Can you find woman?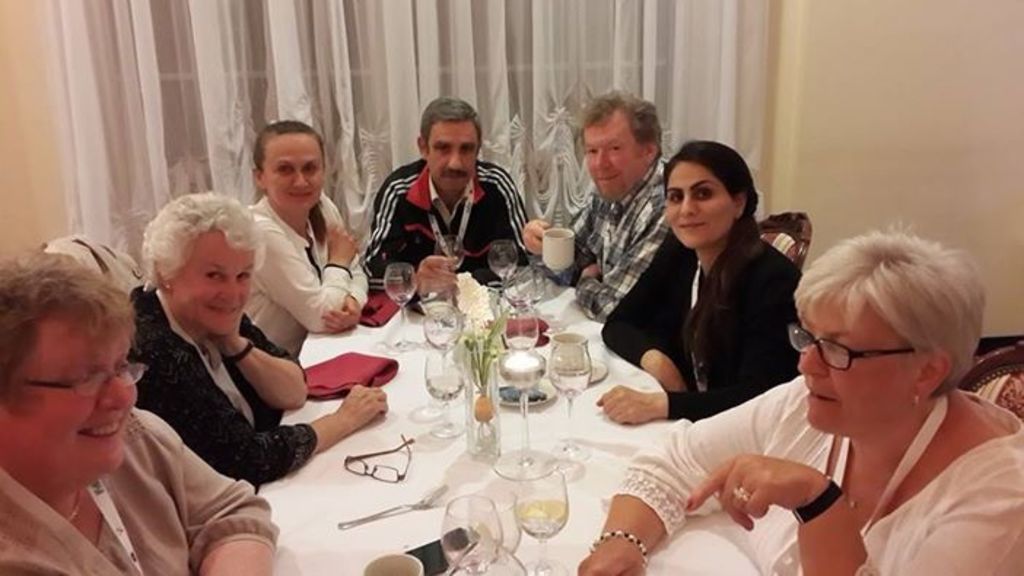
Yes, bounding box: [left=569, top=219, right=1023, bottom=575].
